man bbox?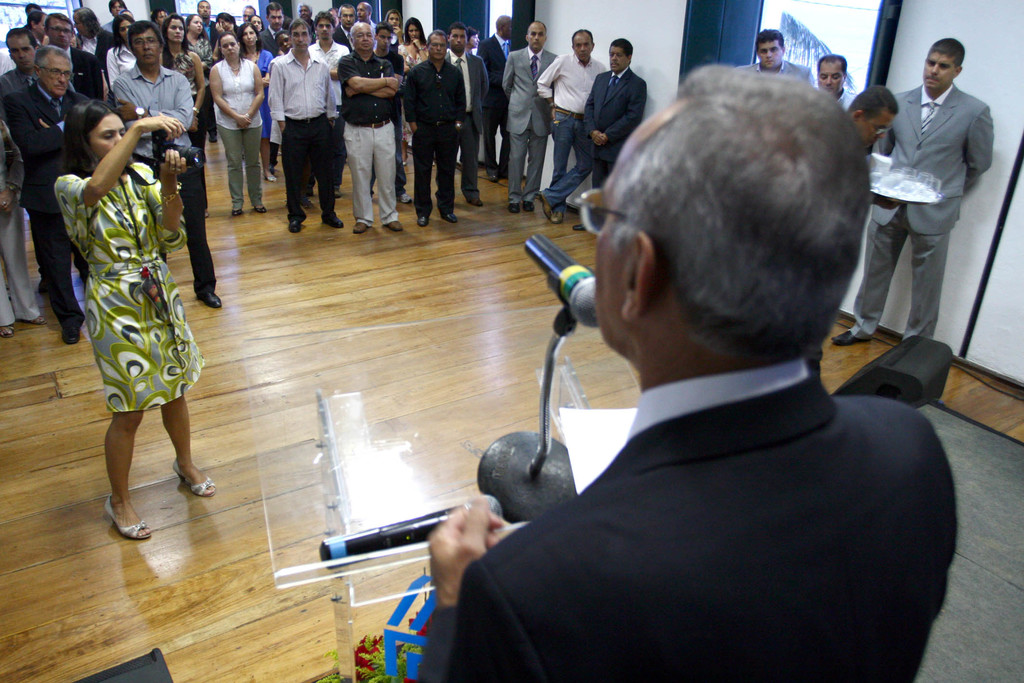
<bbox>42, 10, 77, 64</bbox>
